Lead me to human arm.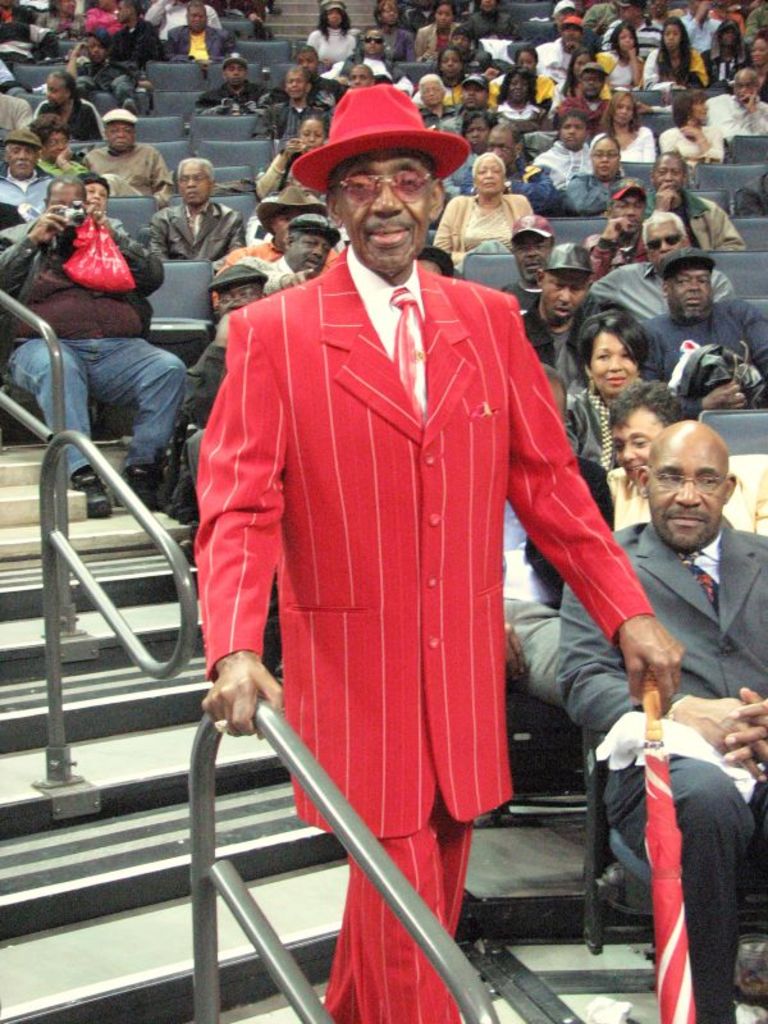
Lead to left=143, top=0, right=166, bottom=27.
